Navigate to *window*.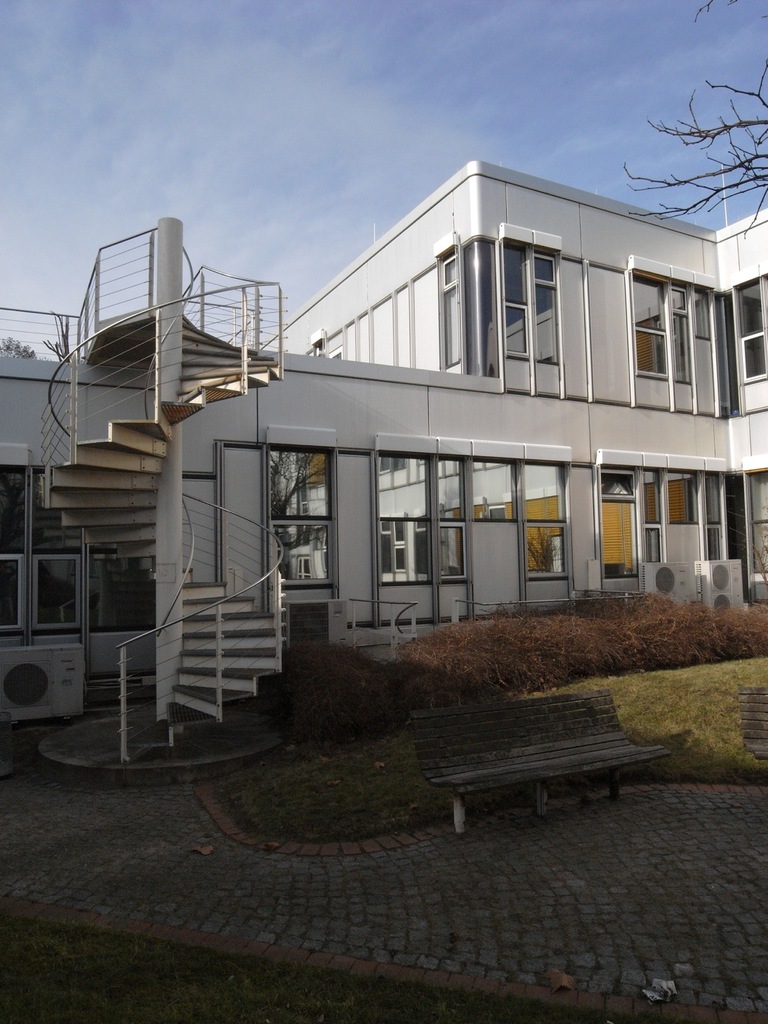
Navigation target: rect(642, 274, 722, 406).
